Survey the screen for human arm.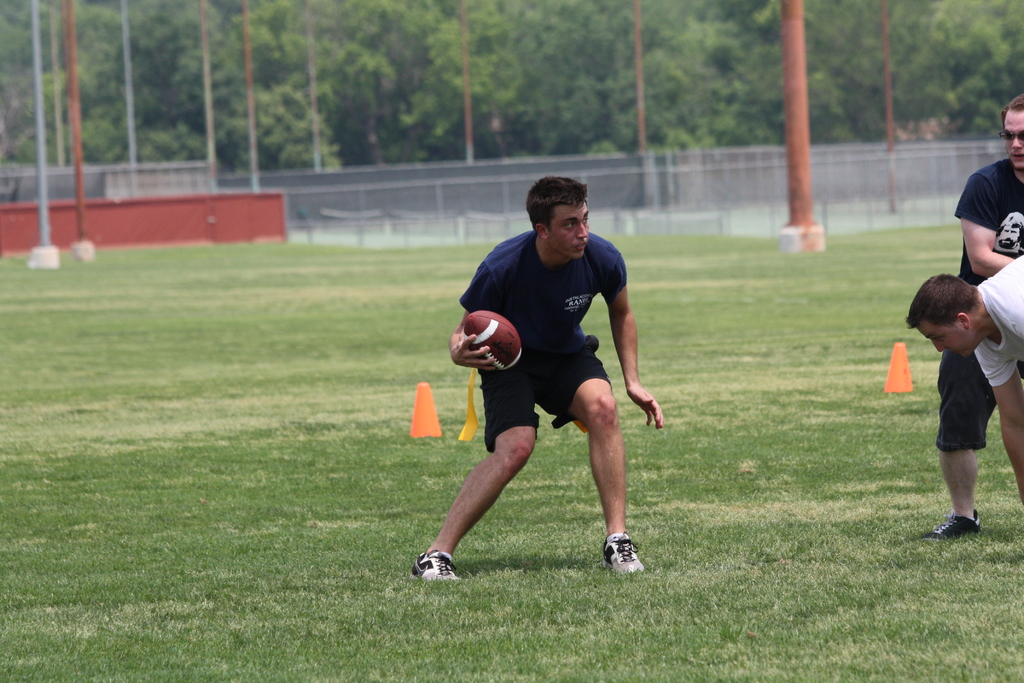
Survey found: (x1=445, y1=243, x2=504, y2=377).
